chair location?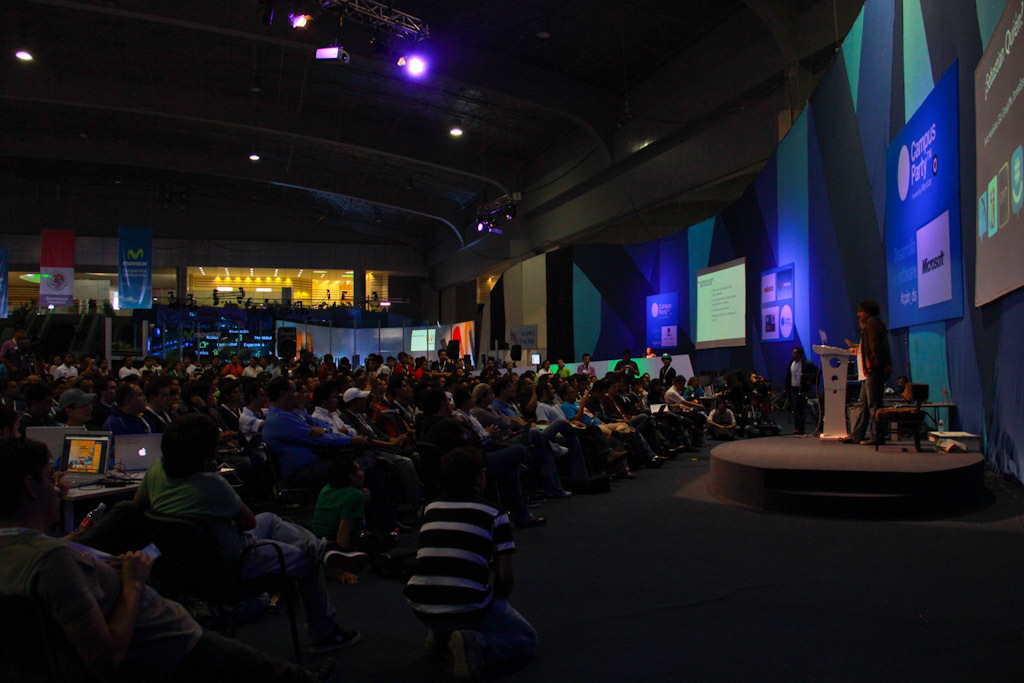
detection(872, 379, 932, 450)
